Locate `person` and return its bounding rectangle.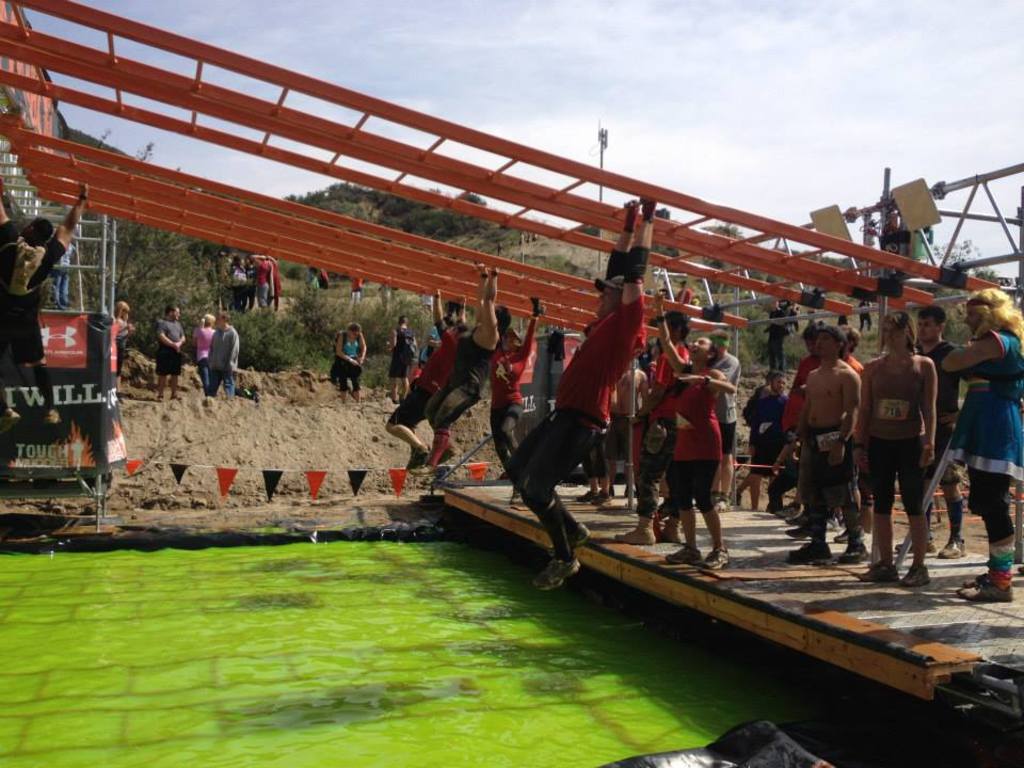
330 325 371 405.
